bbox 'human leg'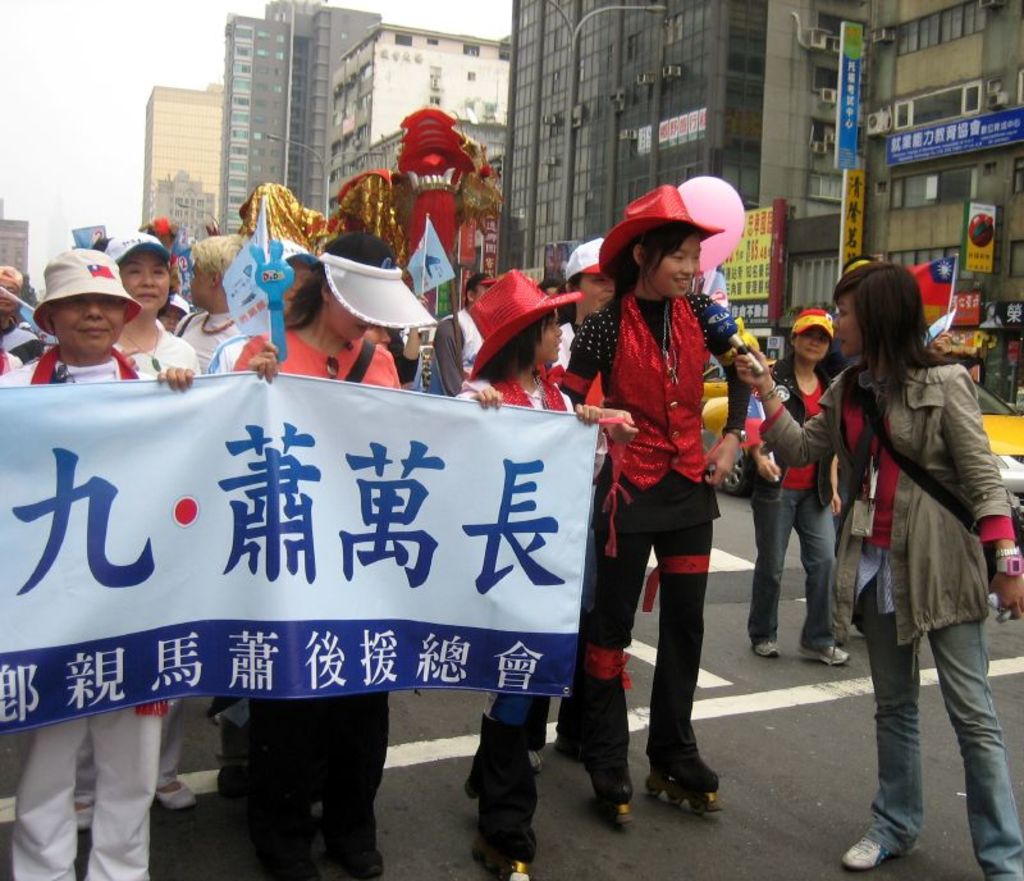
region(156, 700, 197, 807)
